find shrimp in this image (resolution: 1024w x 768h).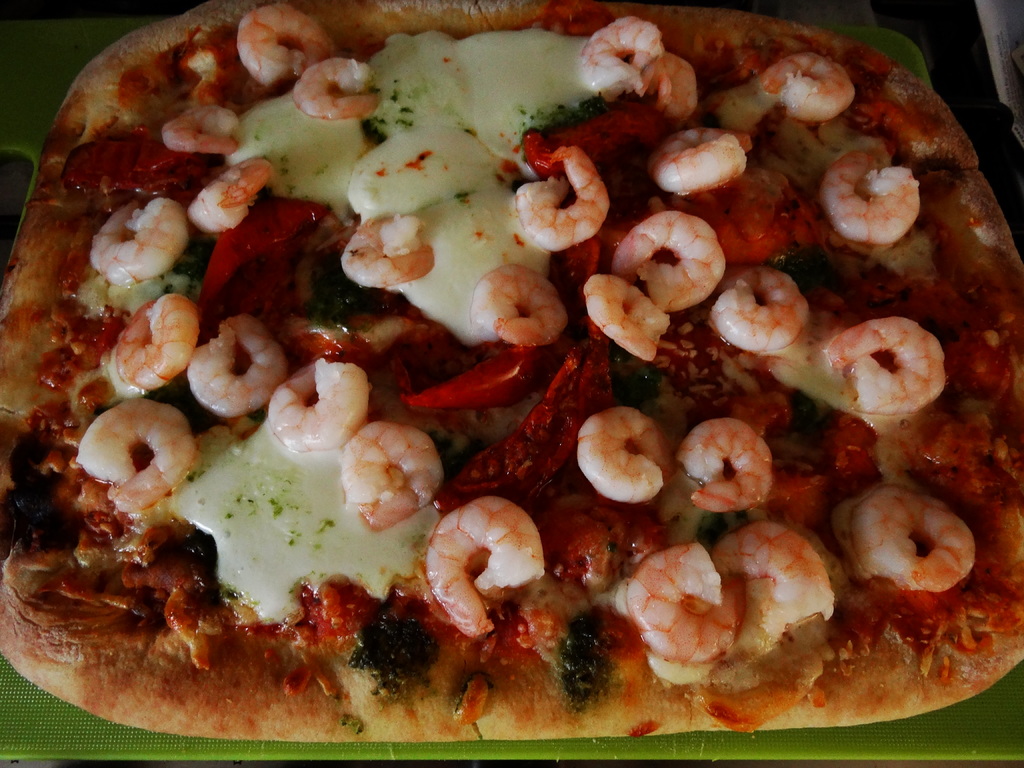
(x1=186, y1=160, x2=268, y2=236).
